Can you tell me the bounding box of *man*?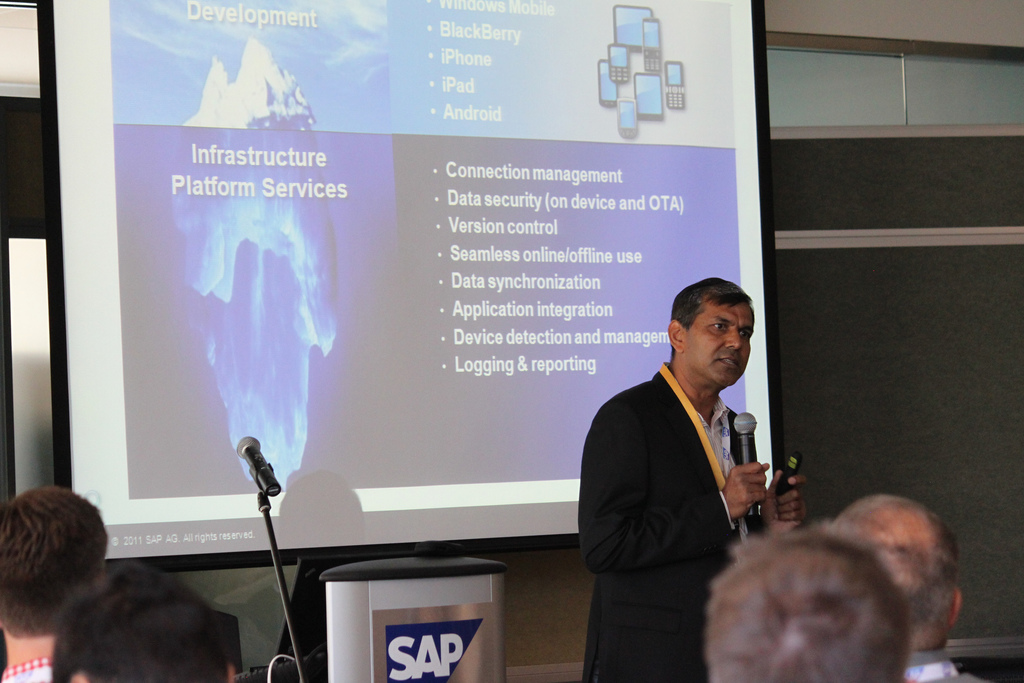
[left=828, top=493, right=984, bottom=682].
